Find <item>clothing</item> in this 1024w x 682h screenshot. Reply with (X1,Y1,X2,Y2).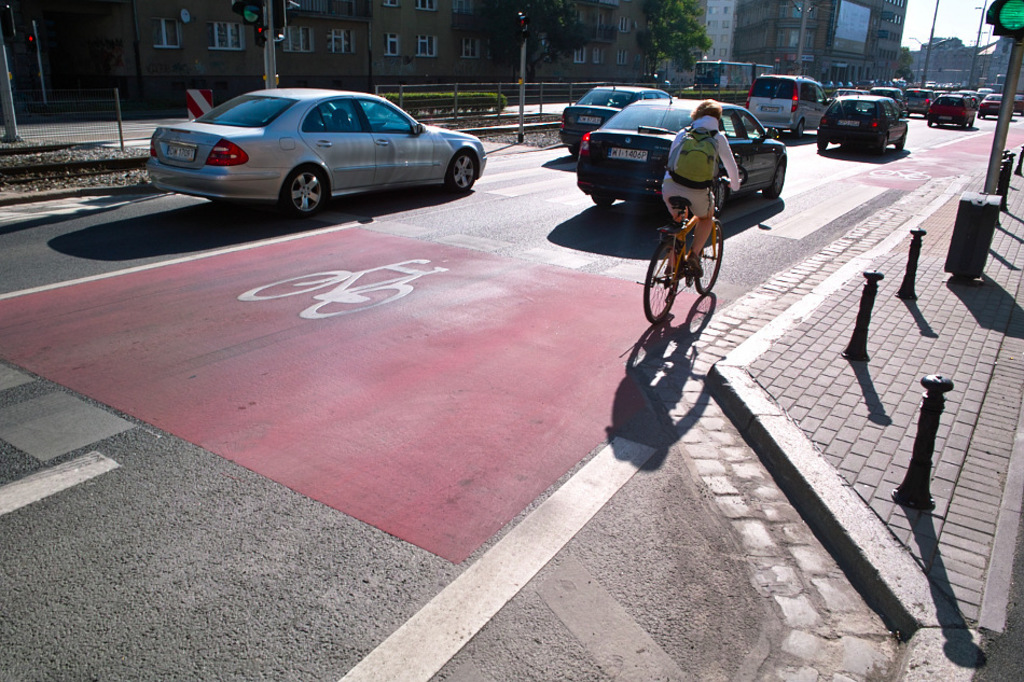
(663,115,739,193).
